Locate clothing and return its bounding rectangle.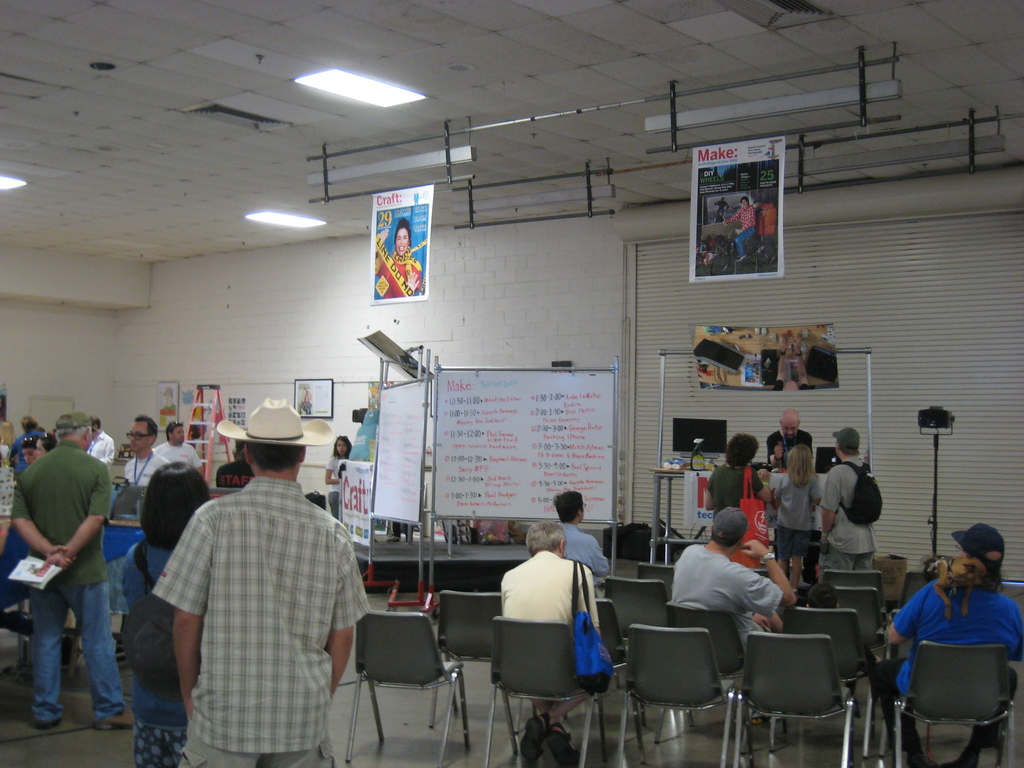
box=[218, 455, 257, 491].
